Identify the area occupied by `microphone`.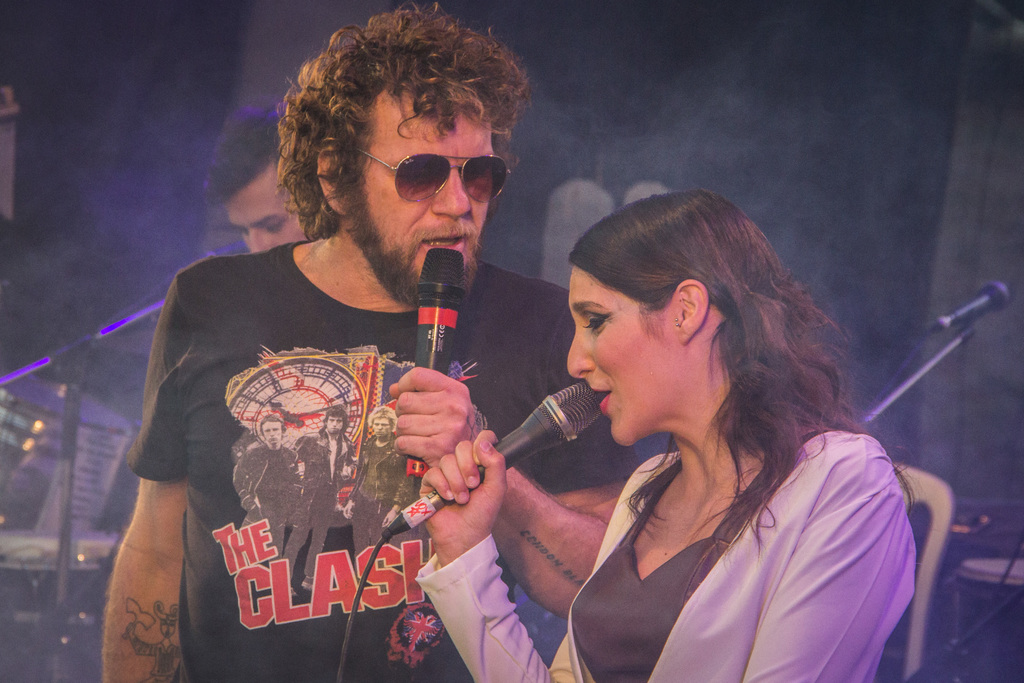
Area: locate(929, 283, 1012, 332).
